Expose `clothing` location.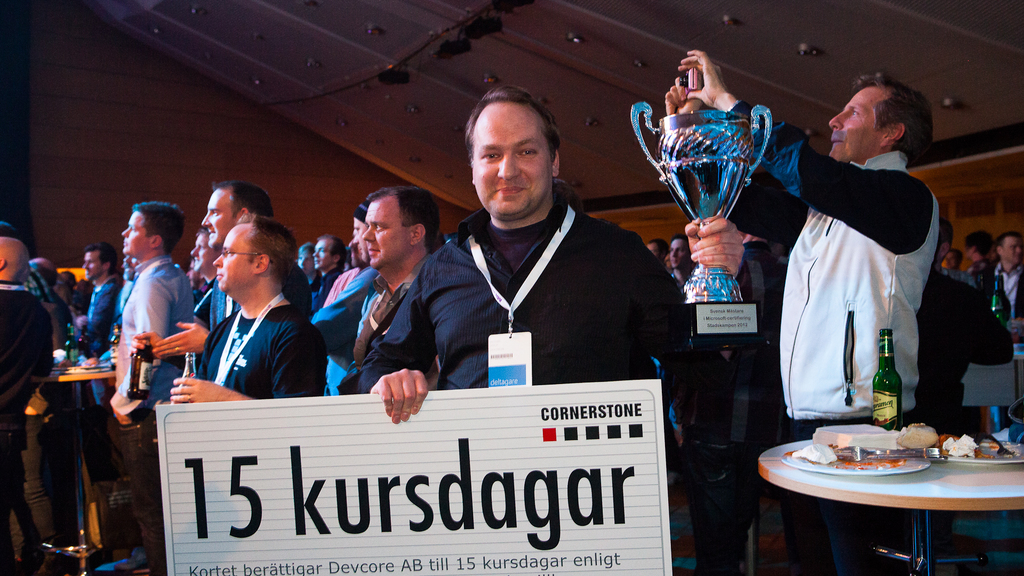
Exposed at (199, 306, 317, 404).
